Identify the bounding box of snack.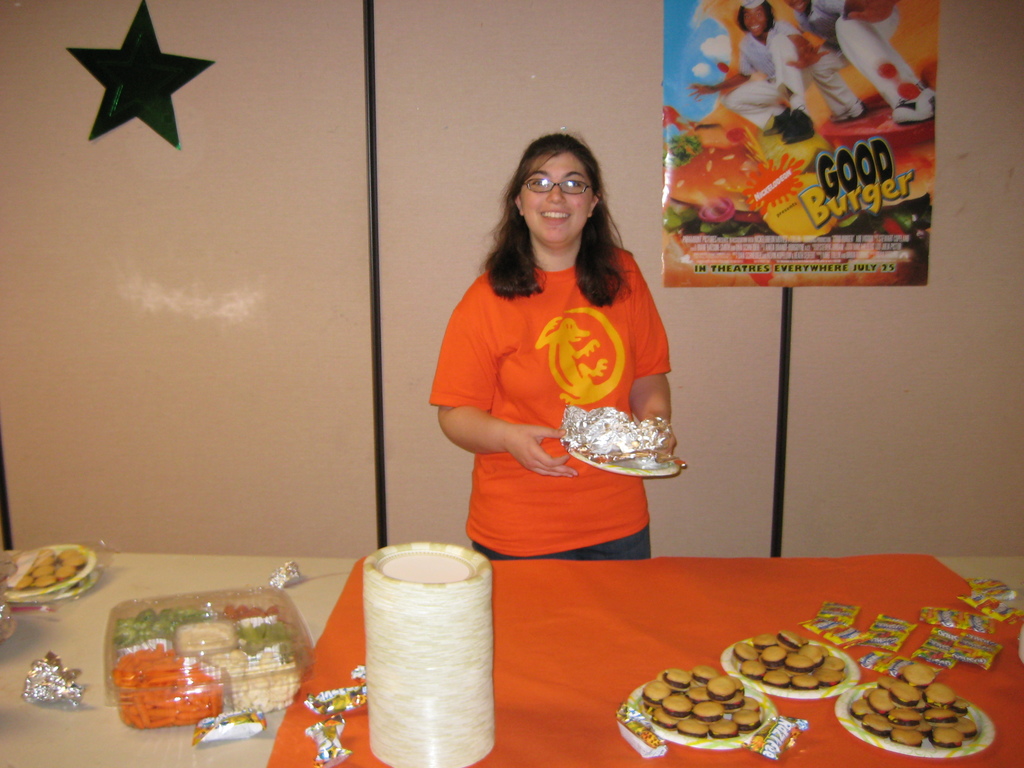
l=128, t=599, r=297, b=734.
